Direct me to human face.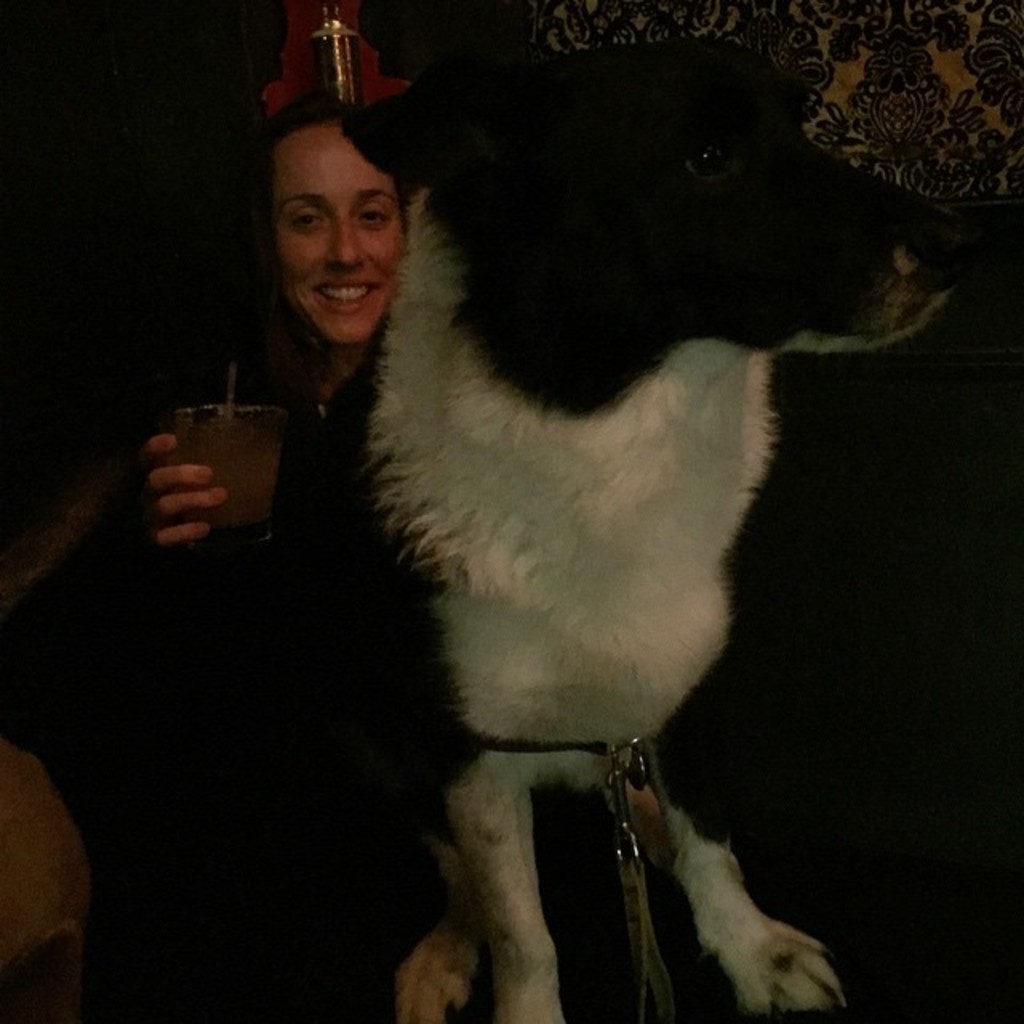
Direction: [left=275, top=122, right=411, bottom=339].
